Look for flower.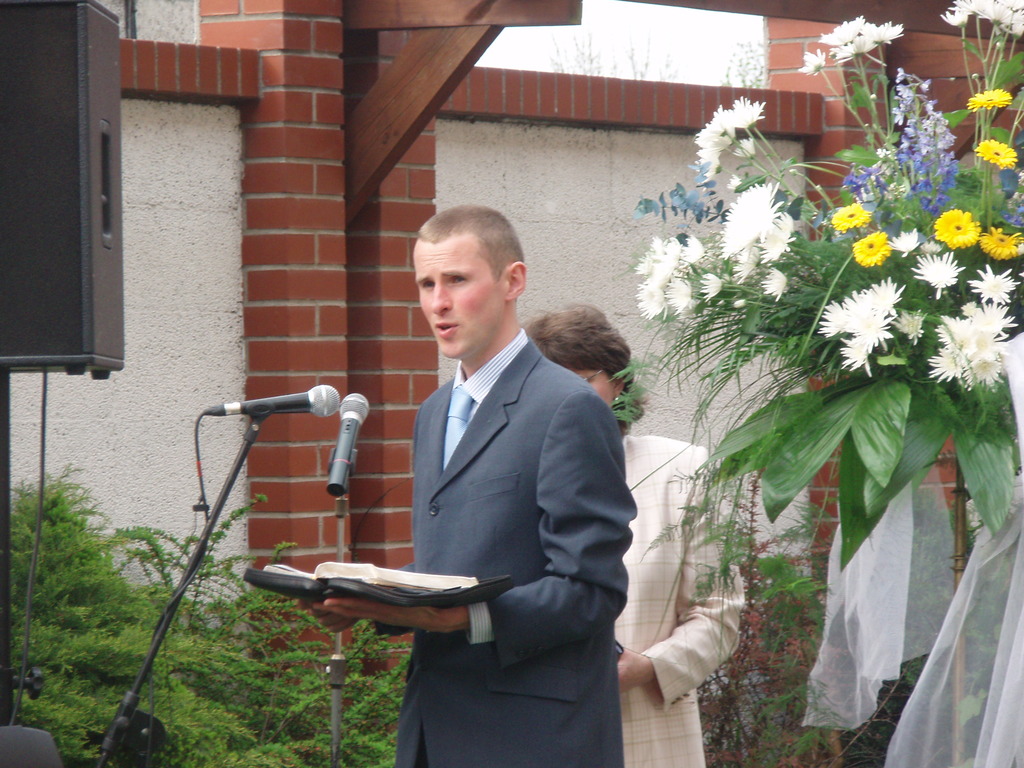
Found: bbox=(908, 245, 972, 301).
